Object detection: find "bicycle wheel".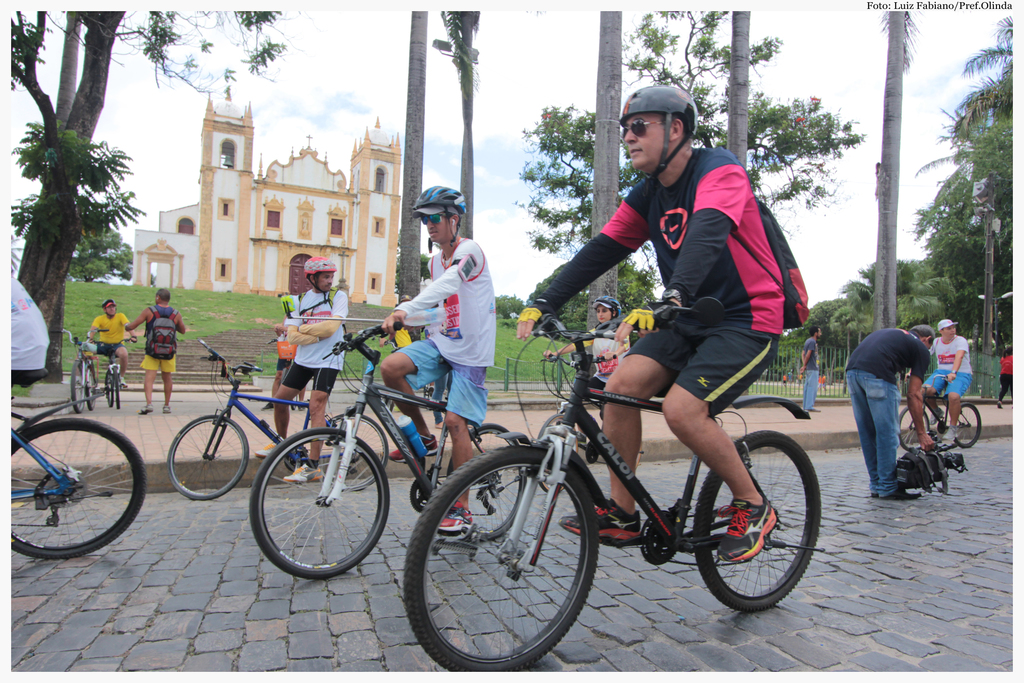
l=403, t=444, r=599, b=682.
